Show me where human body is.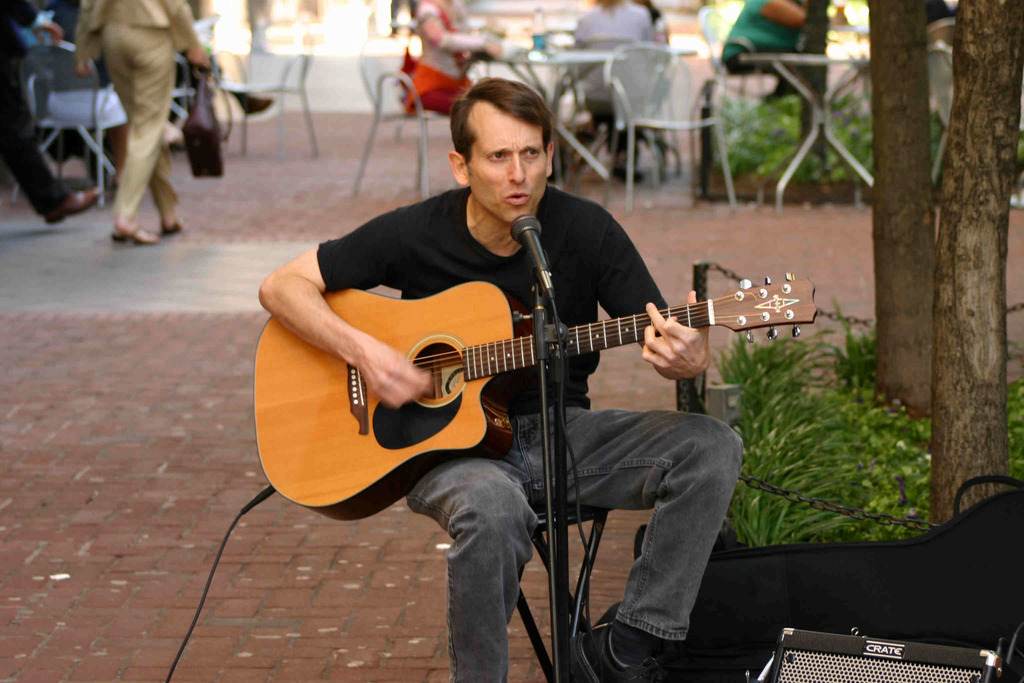
human body is at box(0, 0, 108, 226).
